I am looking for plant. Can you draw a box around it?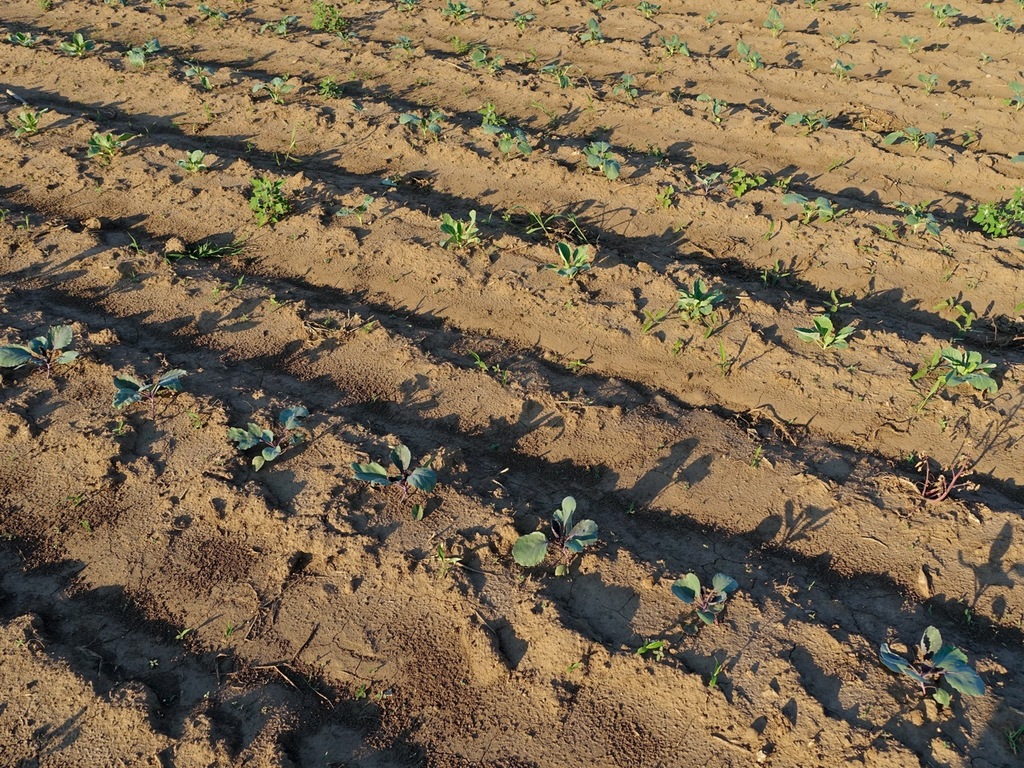
Sure, the bounding box is {"left": 350, "top": 446, "right": 442, "bottom": 489}.
